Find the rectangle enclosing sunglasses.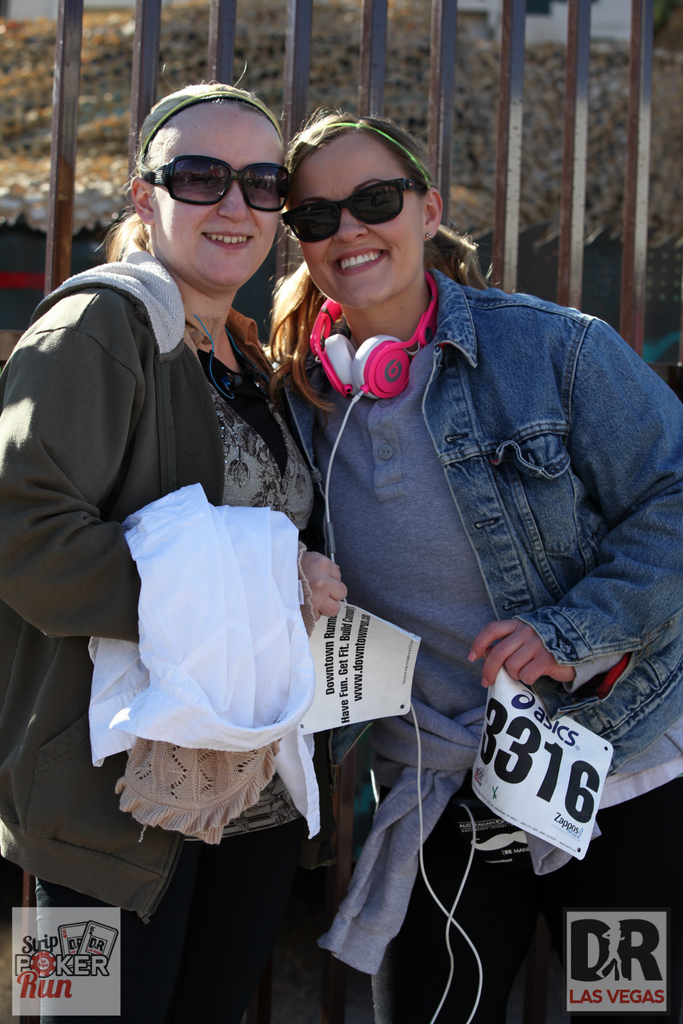
pyautogui.locateOnScreen(139, 157, 290, 218).
